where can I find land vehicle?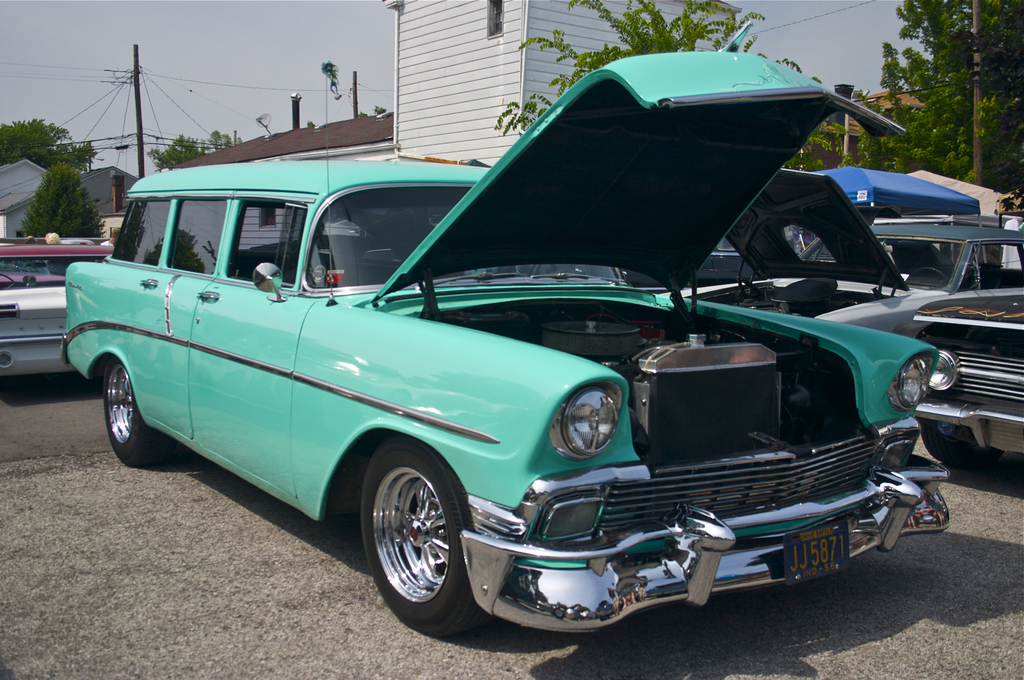
You can find it at detection(126, 76, 932, 661).
